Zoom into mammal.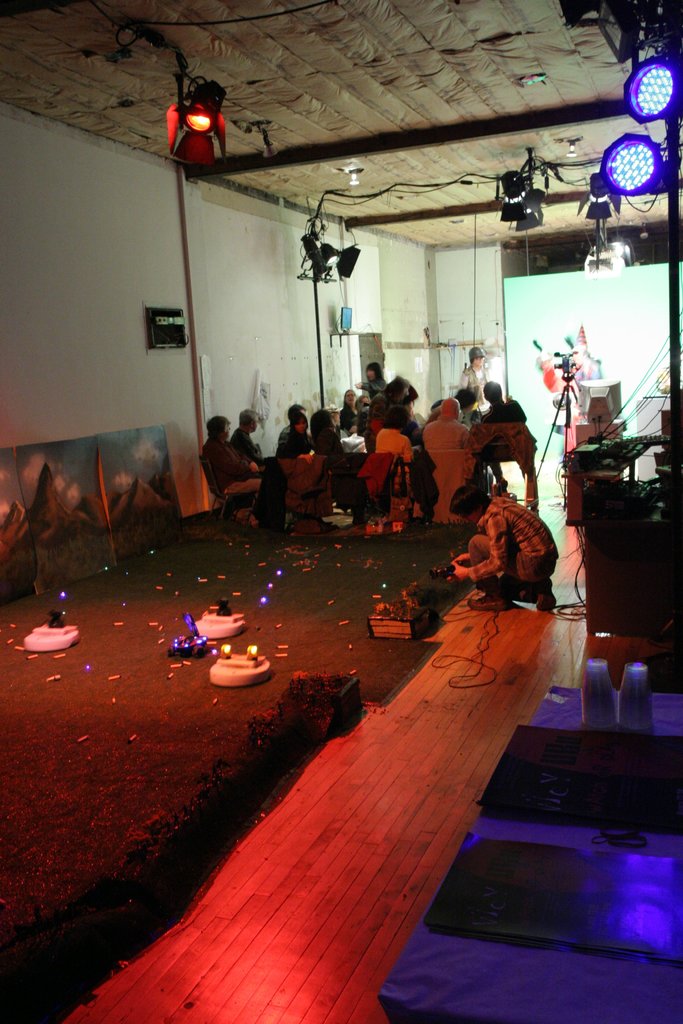
Zoom target: 315/412/348/457.
